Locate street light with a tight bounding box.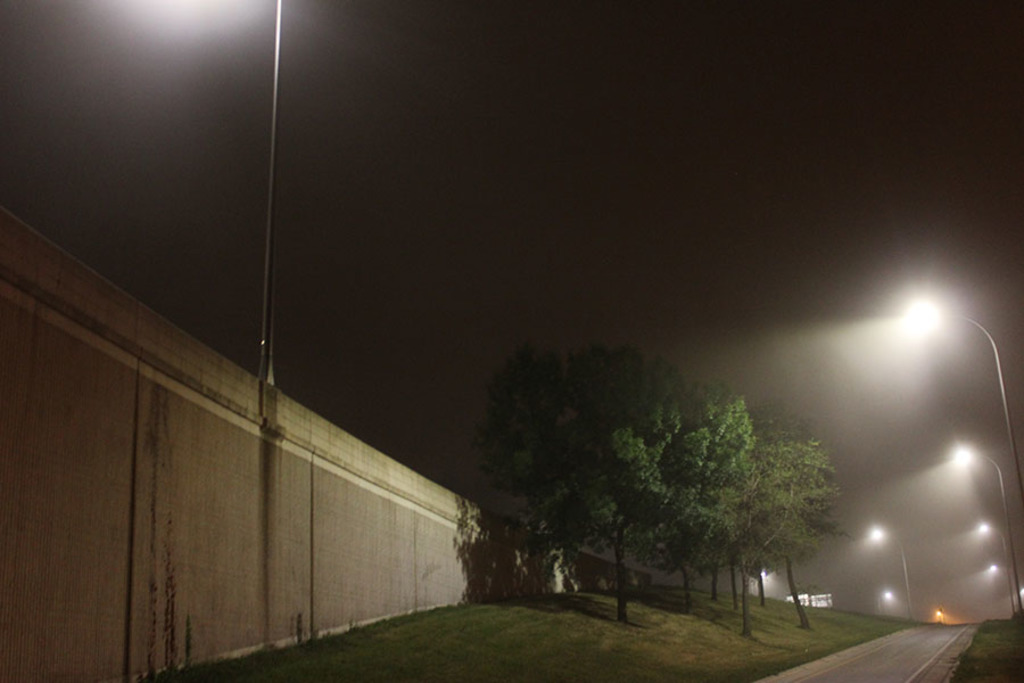
crop(950, 435, 1023, 618).
